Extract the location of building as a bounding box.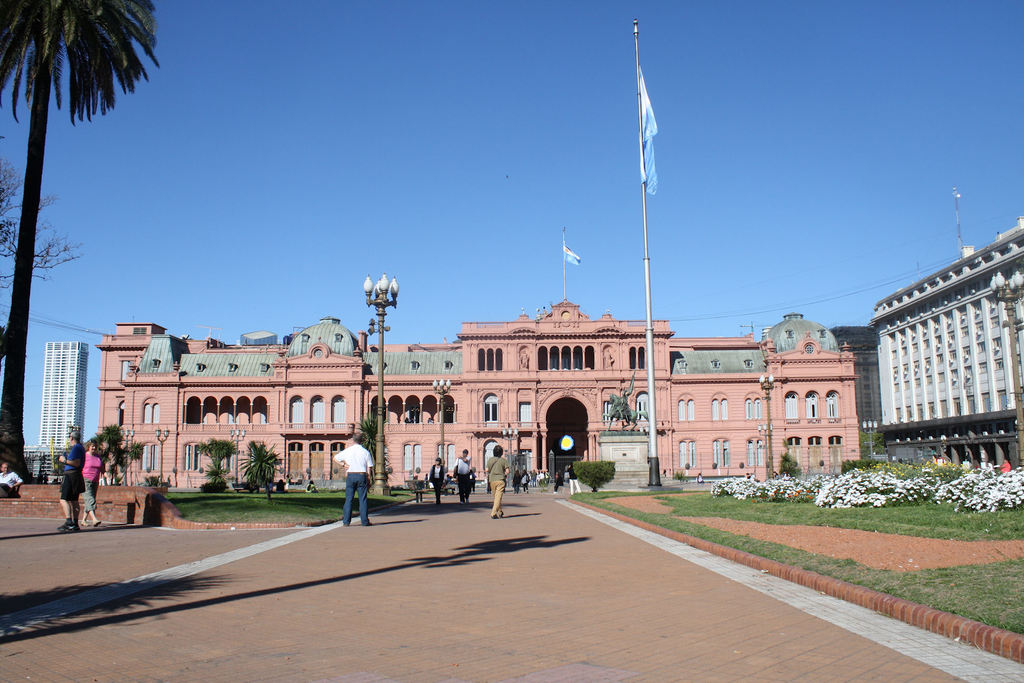
rect(870, 215, 1023, 469).
